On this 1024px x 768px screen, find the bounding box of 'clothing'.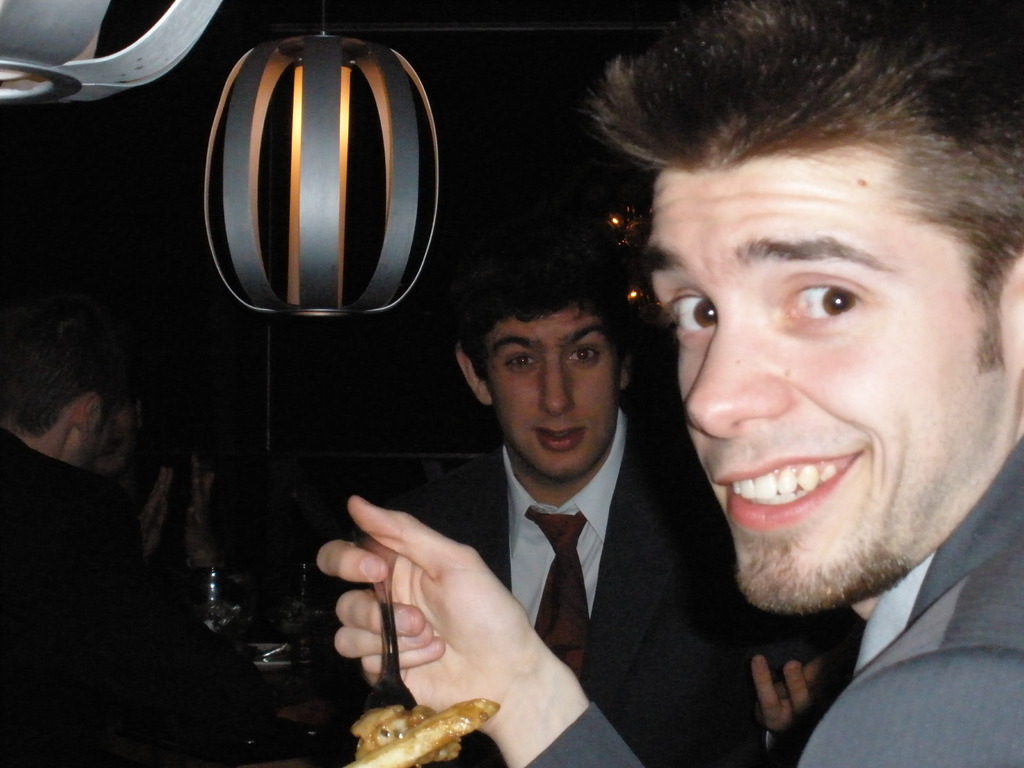
Bounding box: left=412, top=420, right=720, bottom=753.
